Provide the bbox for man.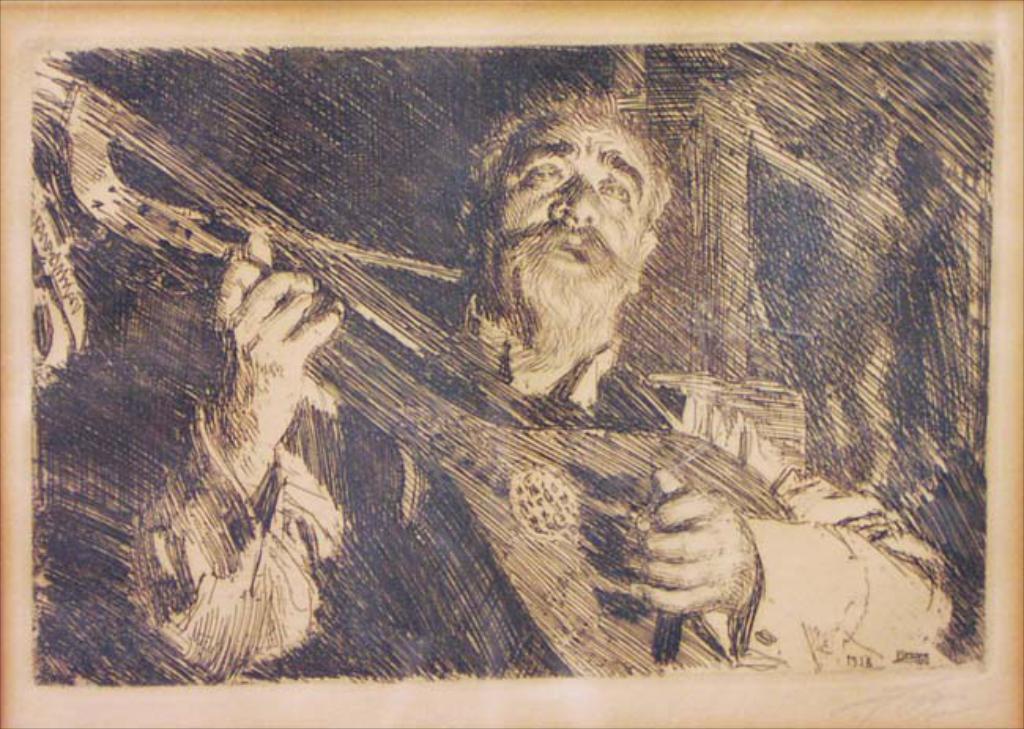
BBox(72, 87, 950, 688).
